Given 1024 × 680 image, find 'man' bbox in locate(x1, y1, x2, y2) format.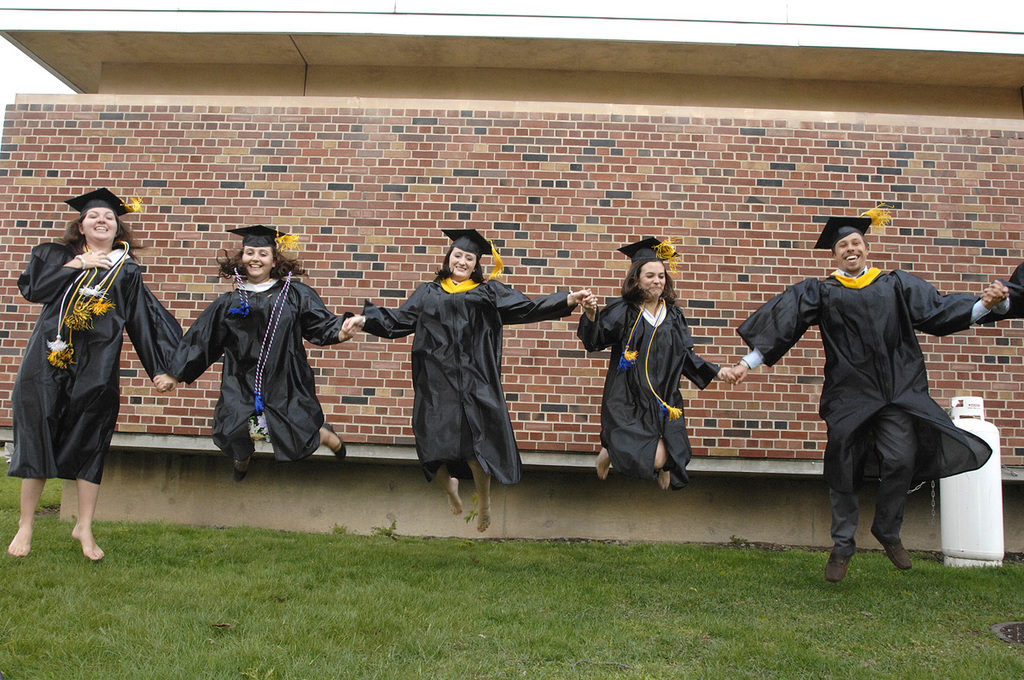
locate(758, 214, 994, 585).
